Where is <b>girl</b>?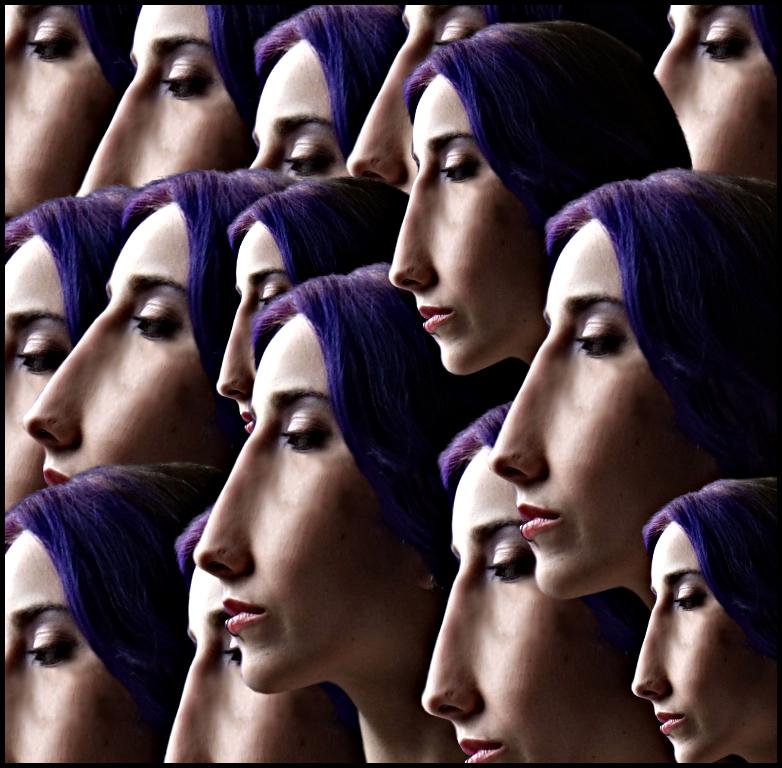
detection(160, 513, 356, 762).
